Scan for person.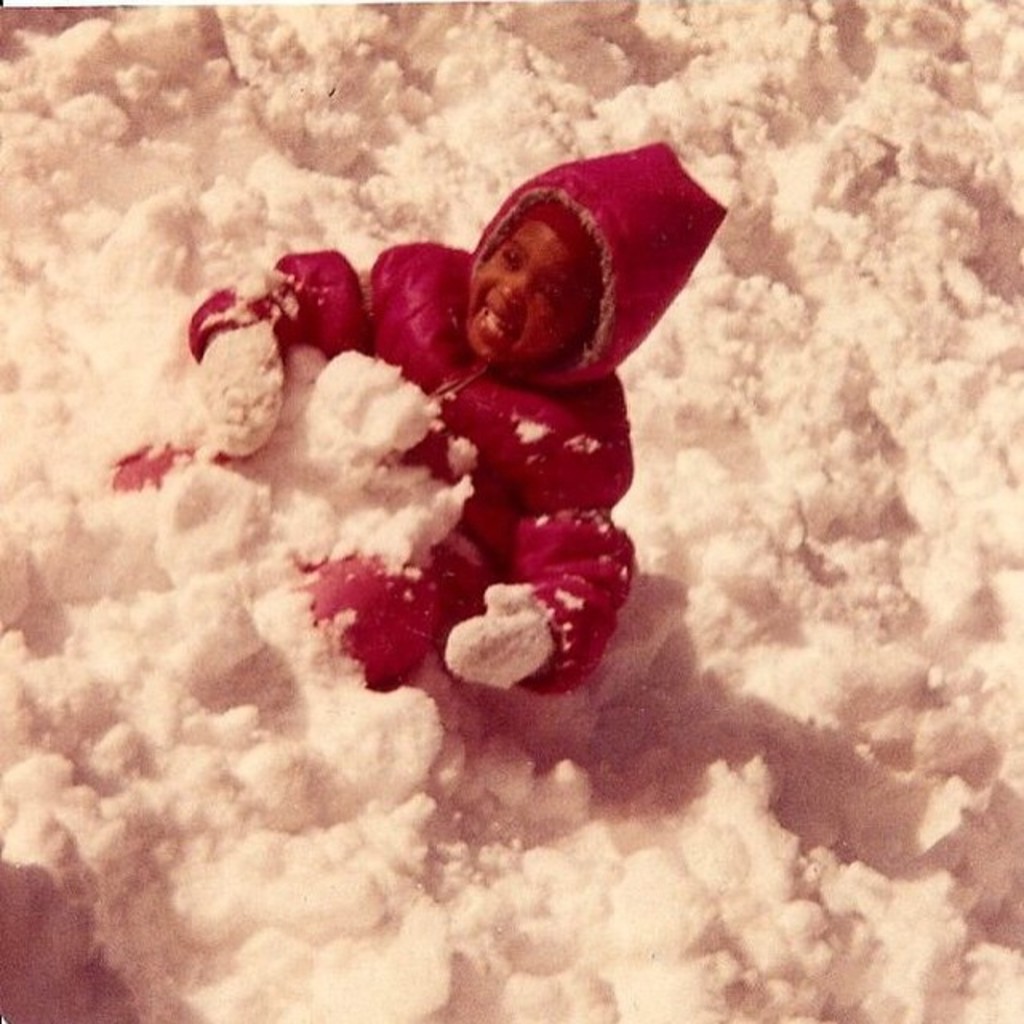
Scan result: 216:181:707:736.
